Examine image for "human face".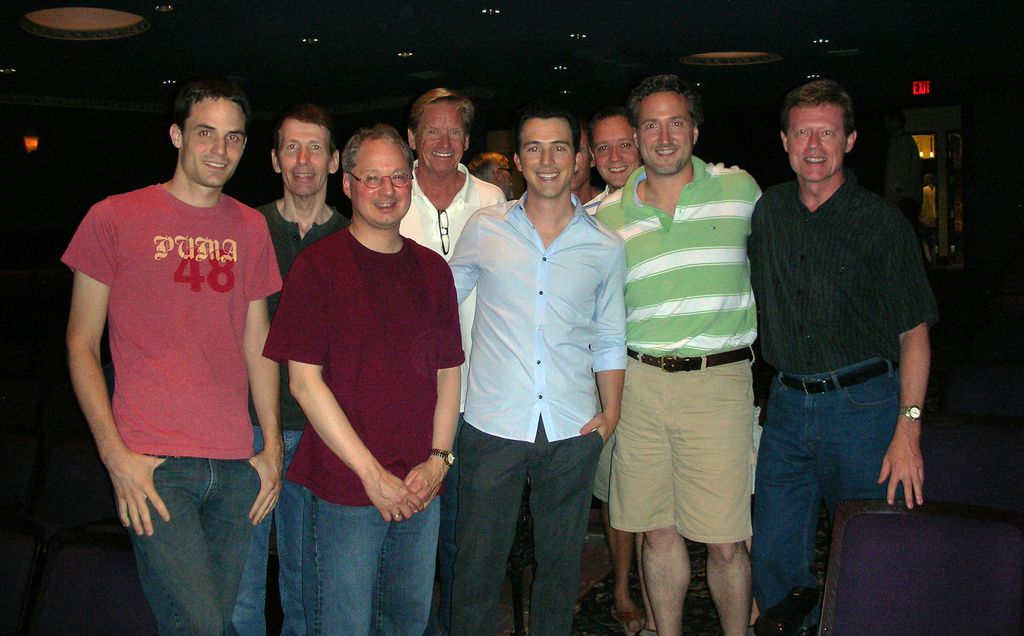
Examination result: <region>350, 143, 409, 223</region>.
